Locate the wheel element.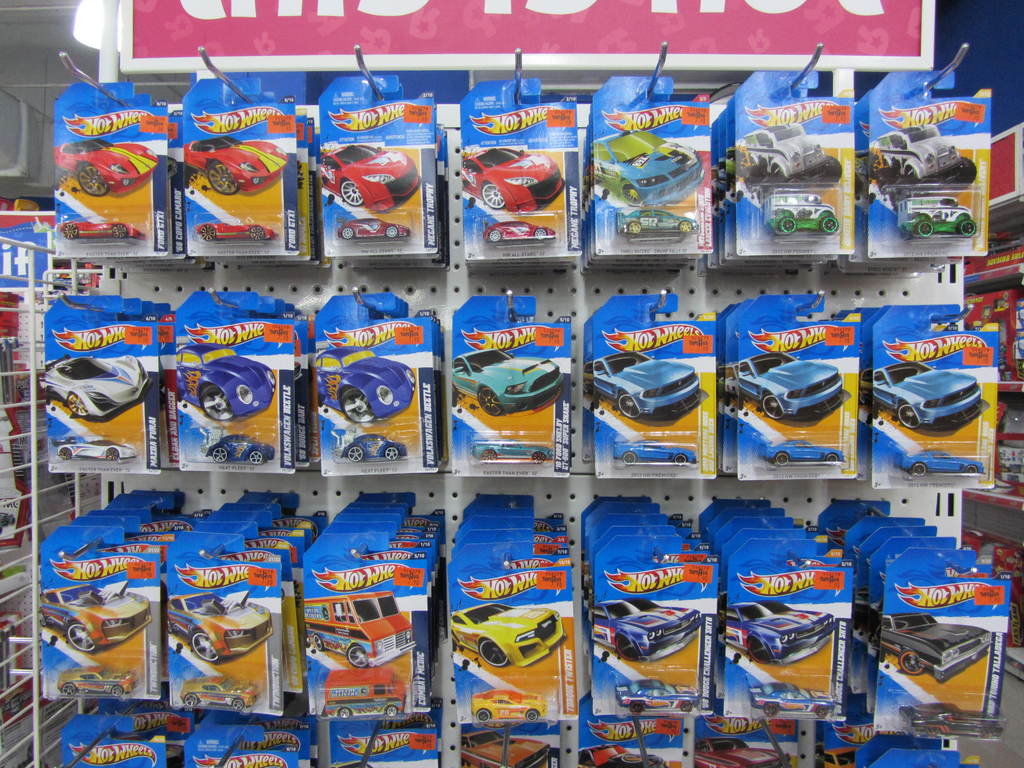
Element bbox: Rect(680, 701, 690, 710).
